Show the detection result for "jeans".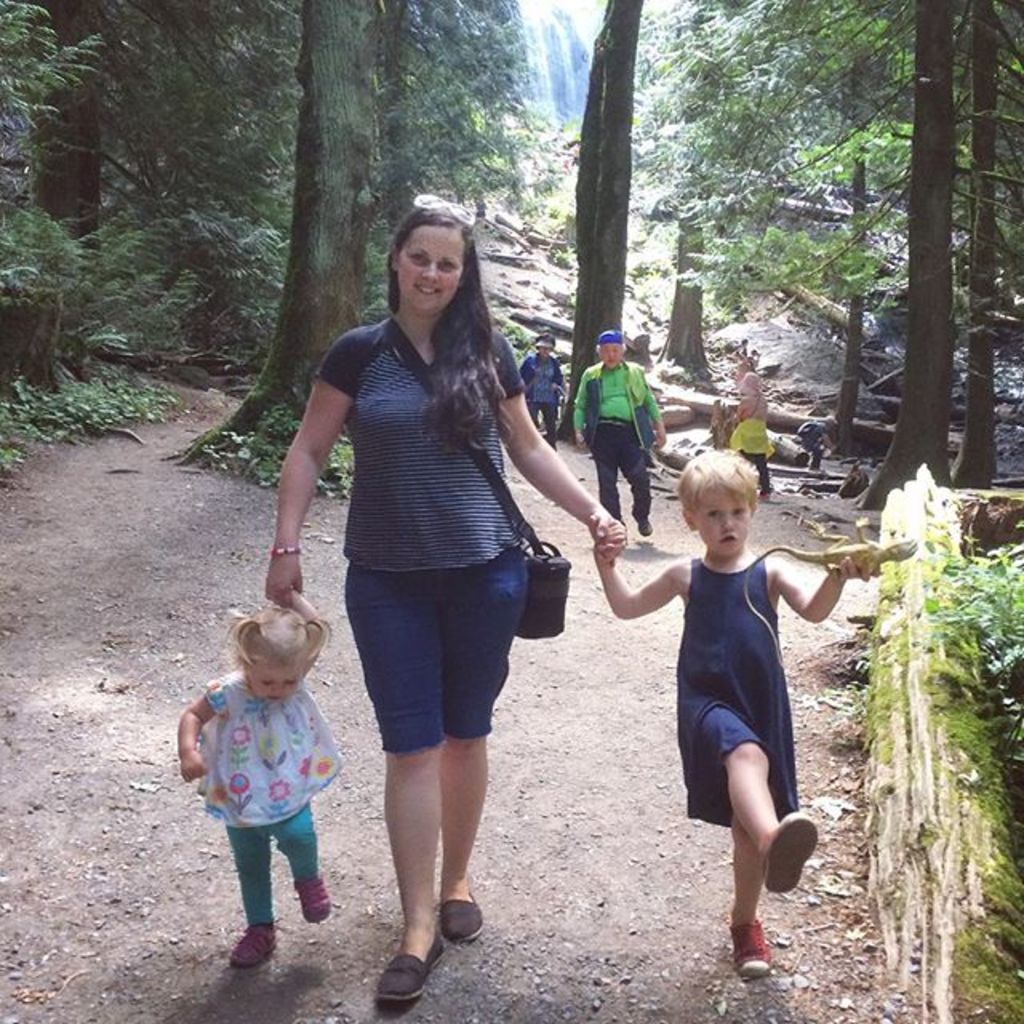
[x1=525, y1=403, x2=560, y2=435].
